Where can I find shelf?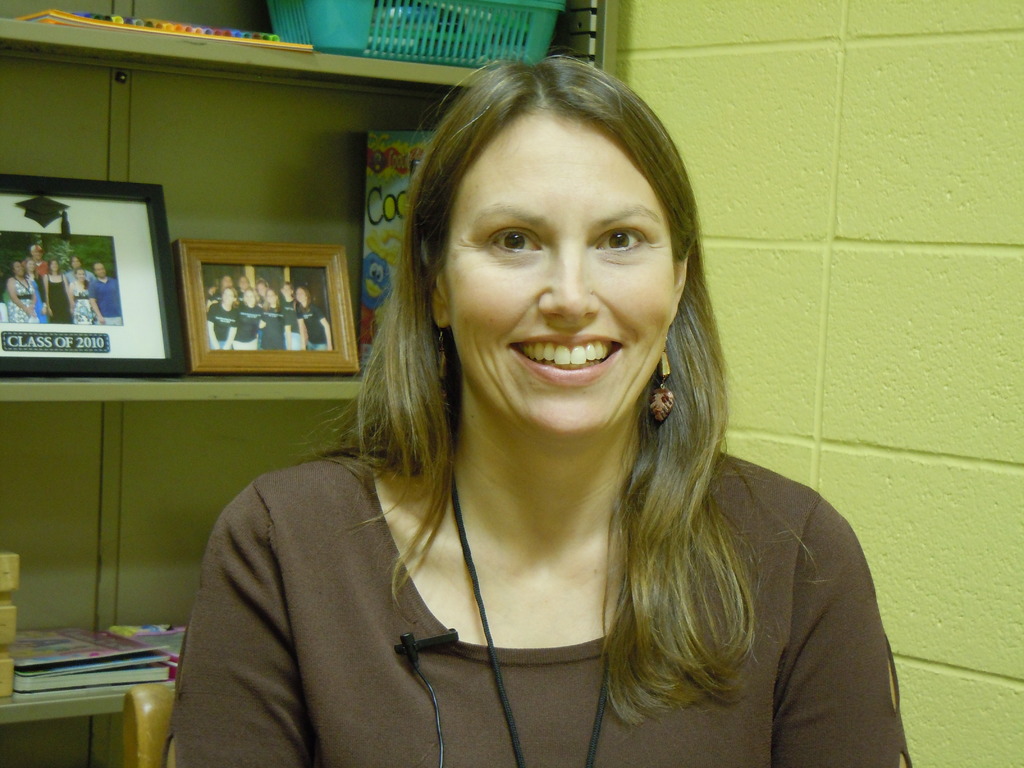
You can find it at 0/394/214/704.
